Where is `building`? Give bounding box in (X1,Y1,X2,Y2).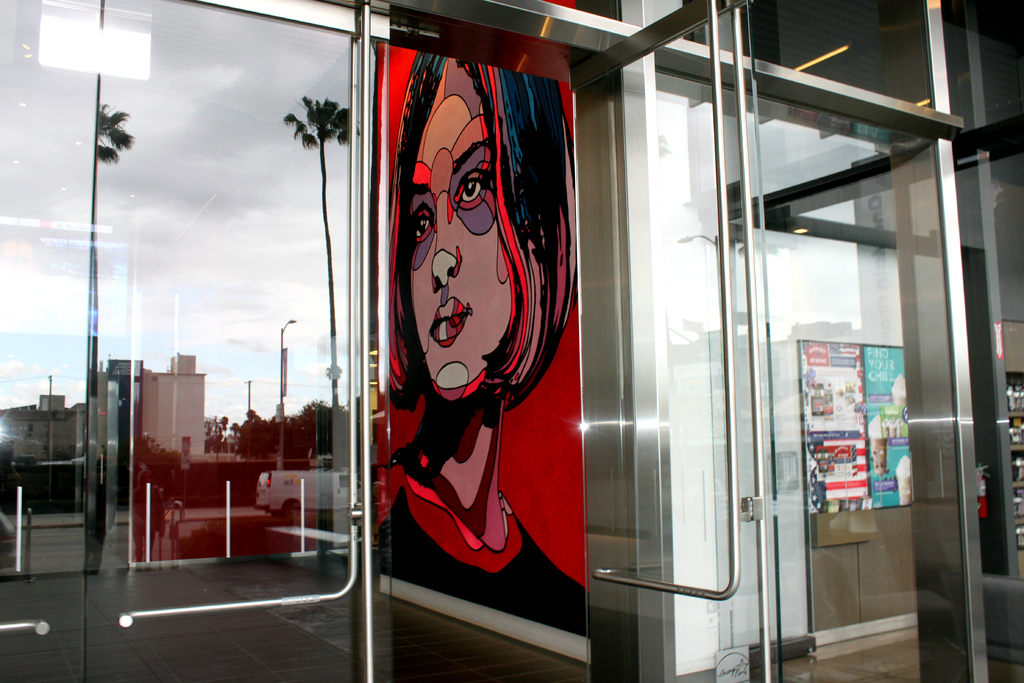
(0,0,1023,682).
